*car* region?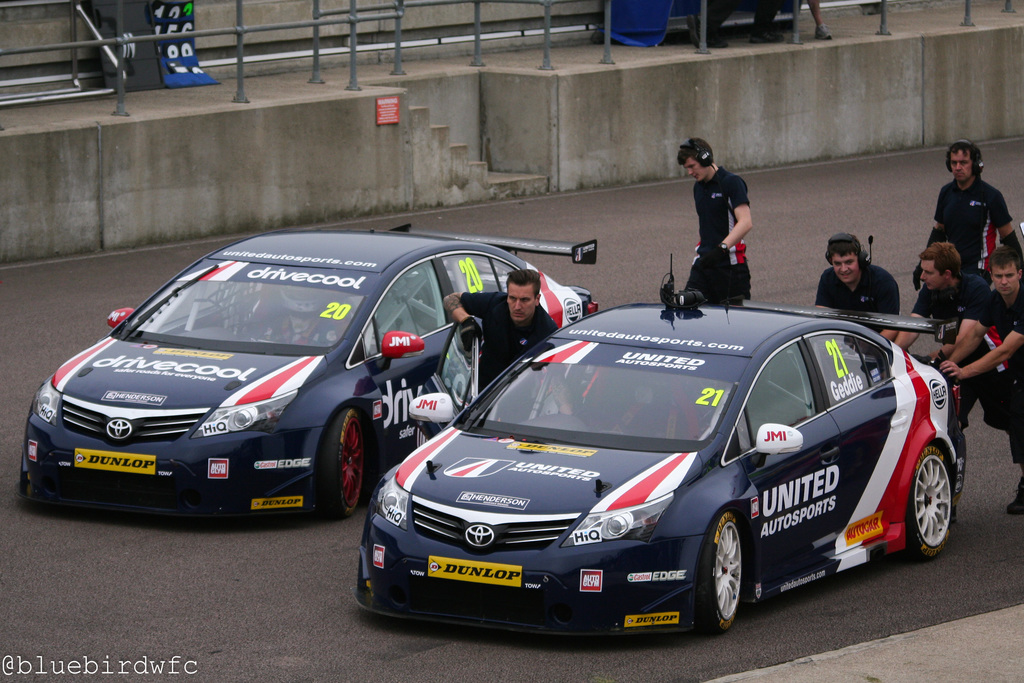
locate(18, 222, 603, 523)
